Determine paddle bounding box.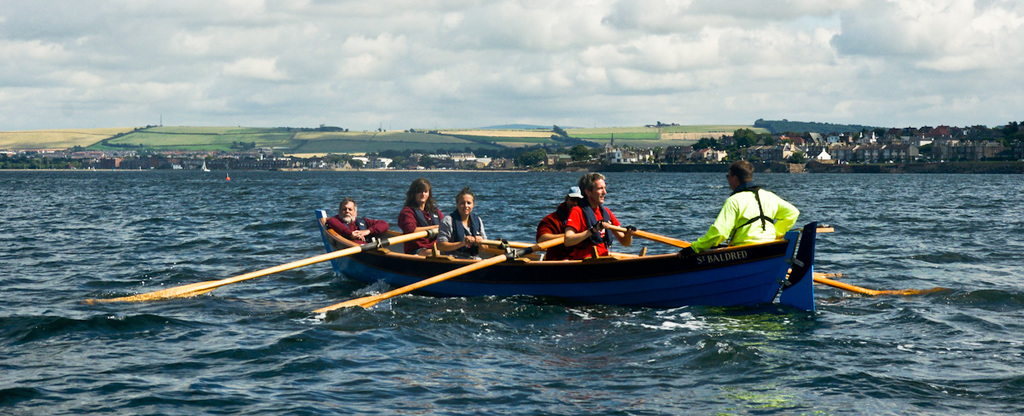
Determined: select_region(99, 229, 441, 298).
